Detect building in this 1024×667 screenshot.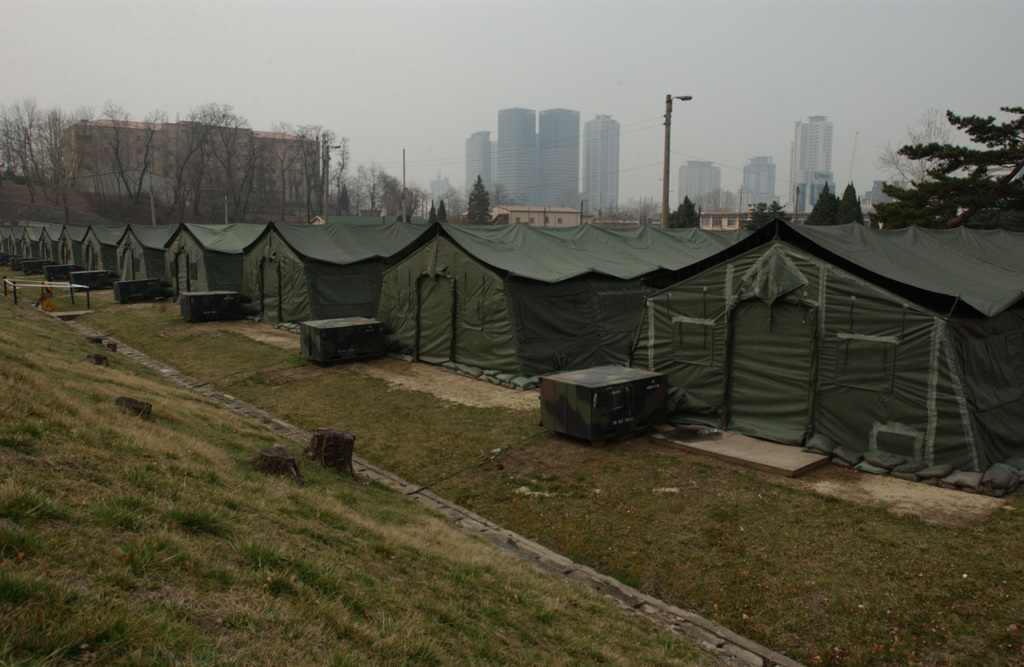
Detection: rect(582, 116, 621, 214).
